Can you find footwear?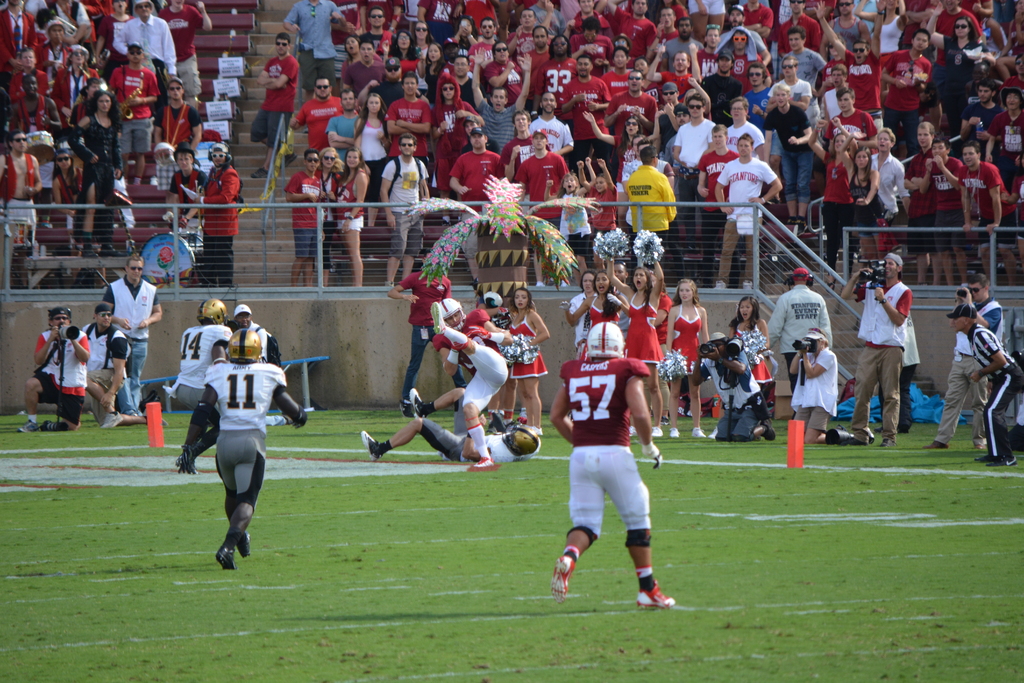
Yes, bounding box: detection(758, 417, 774, 442).
